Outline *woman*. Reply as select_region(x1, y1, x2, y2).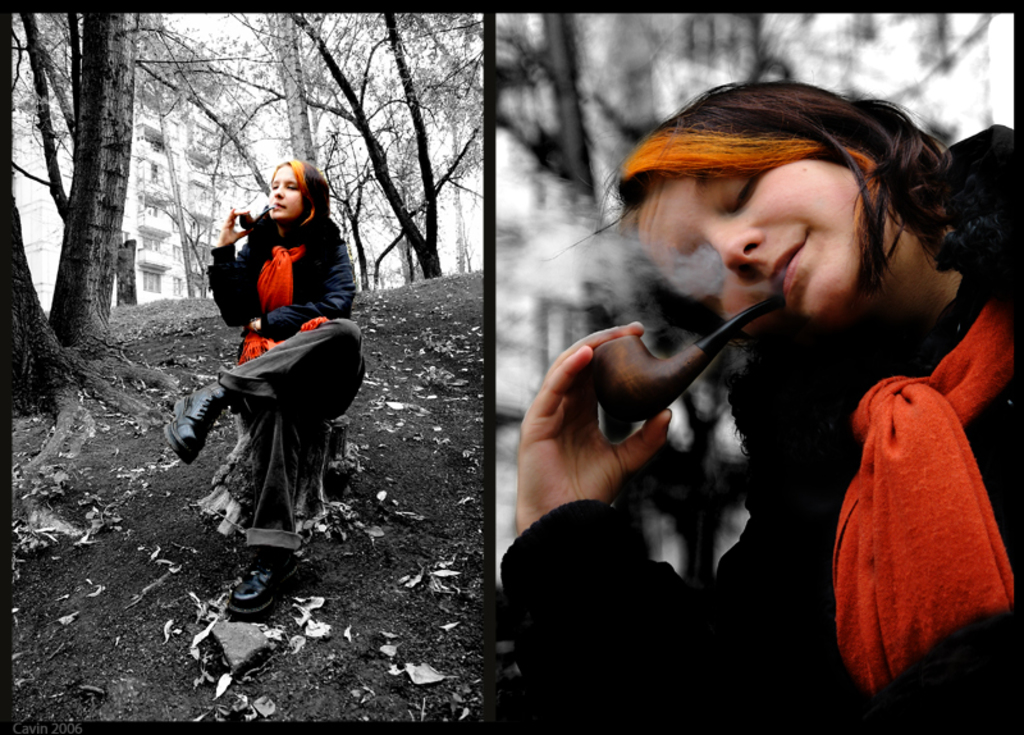
select_region(168, 137, 370, 575).
